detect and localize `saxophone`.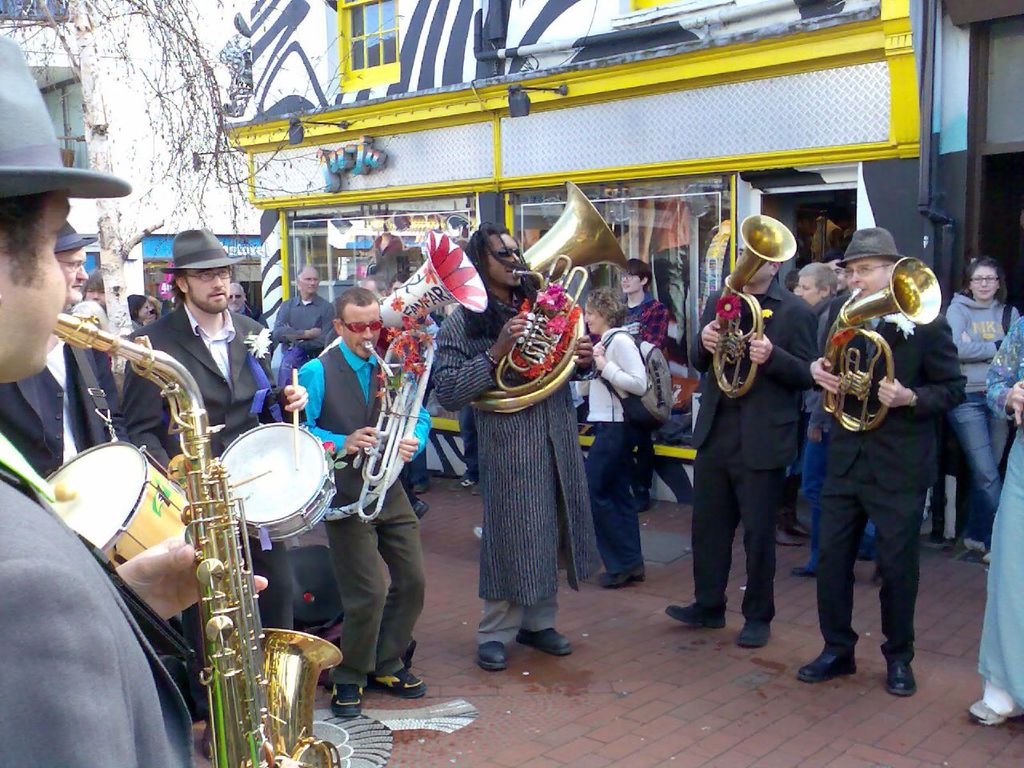
Localized at Rect(351, 238, 493, 516).
